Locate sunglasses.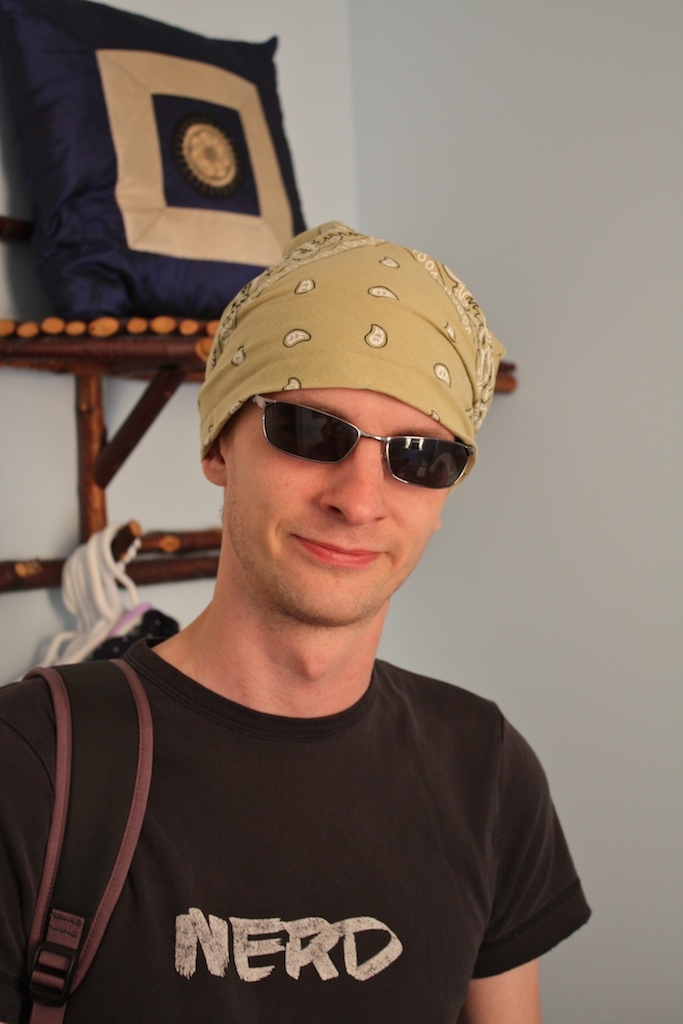
Bounding box: {"x1": 245, "y1": 390, "x2": 477, "y2": 497}.
